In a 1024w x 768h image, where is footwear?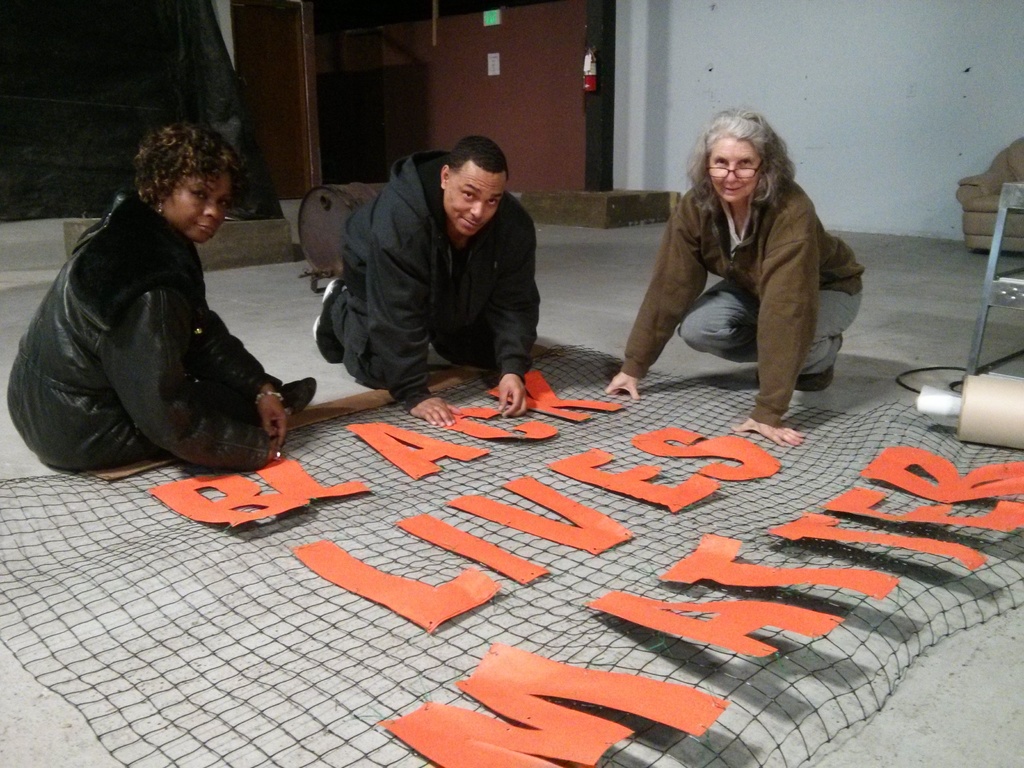
bbox(276, 374, 314, 413).
